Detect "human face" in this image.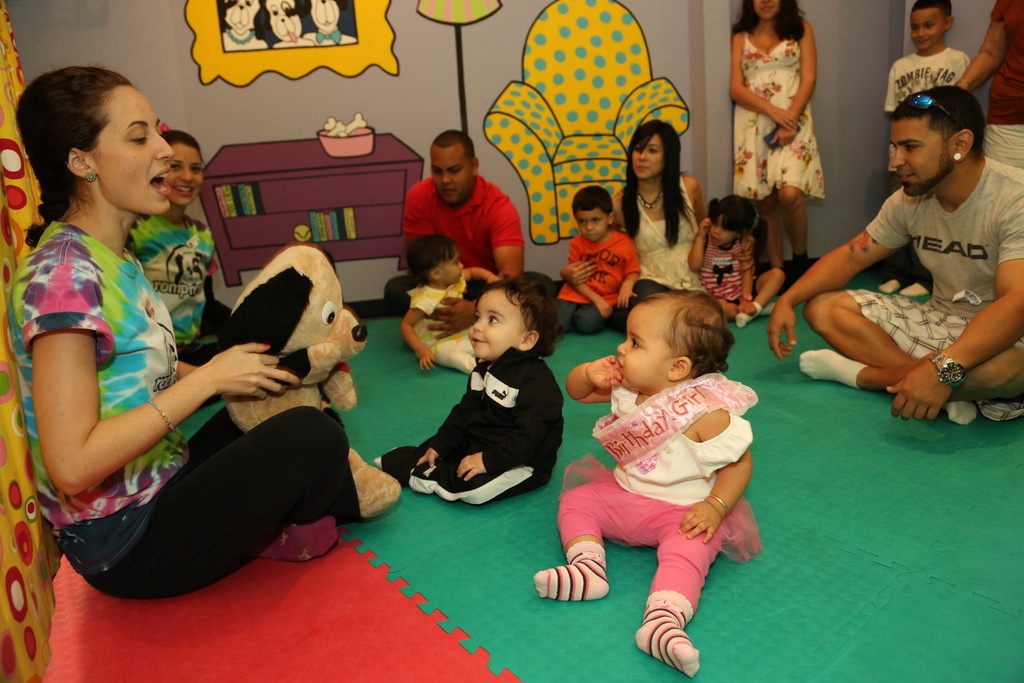
Detection: 895 115 945 177.
